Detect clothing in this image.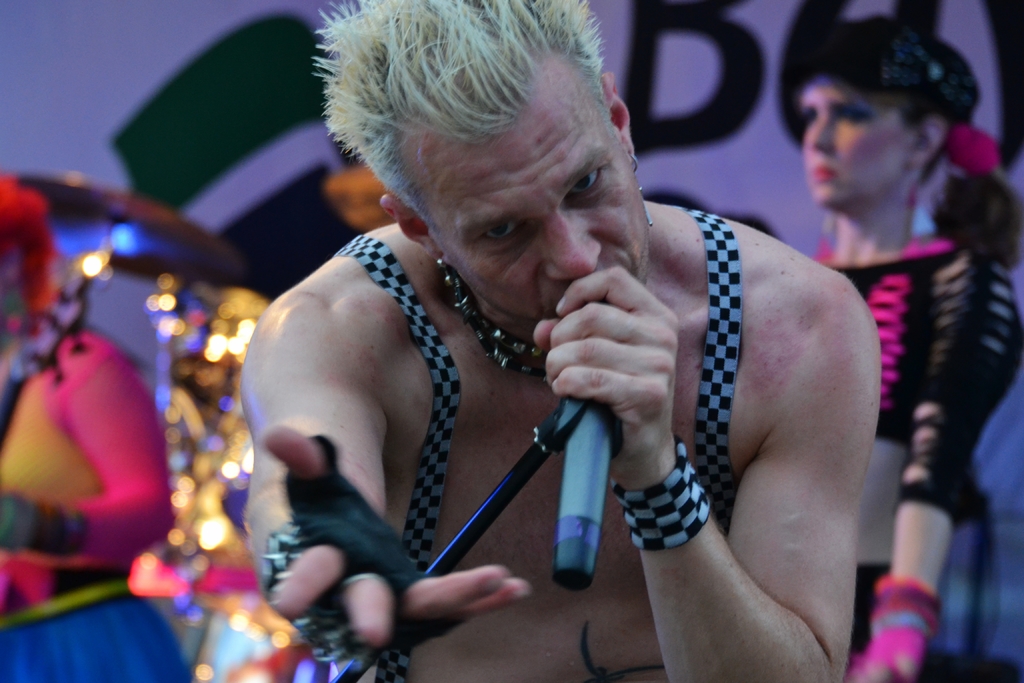
Detection: [left=801, top=201, right=1015, bottom=682].
